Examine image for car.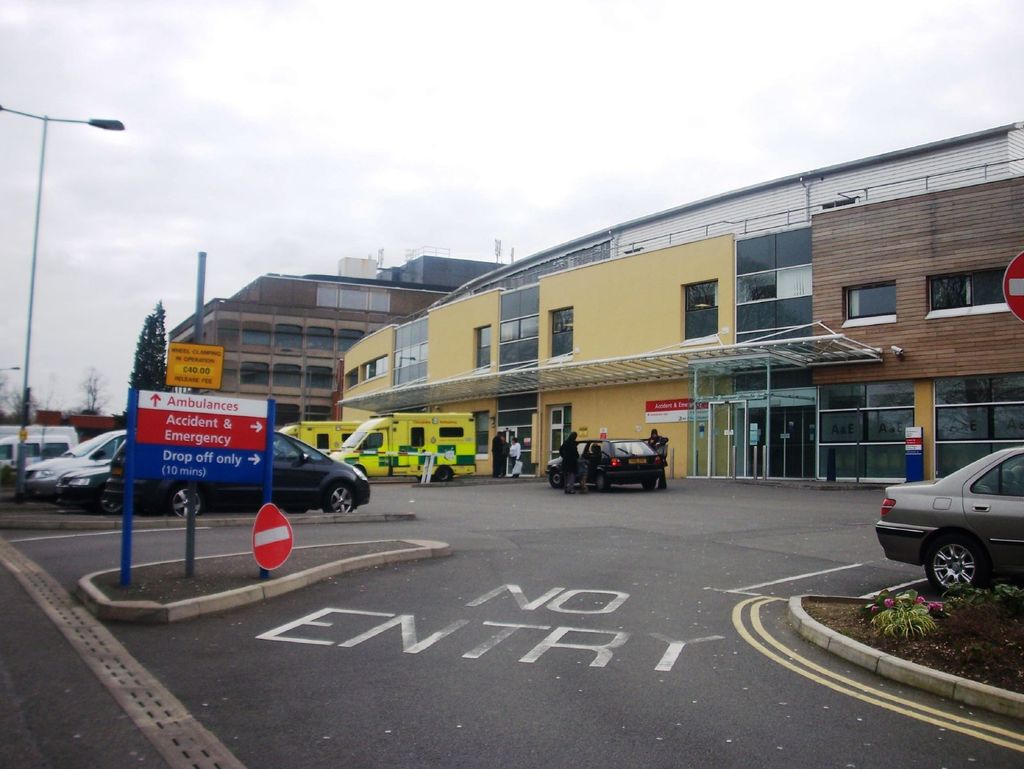
Examination result: 874, 445, 1023, 605.
